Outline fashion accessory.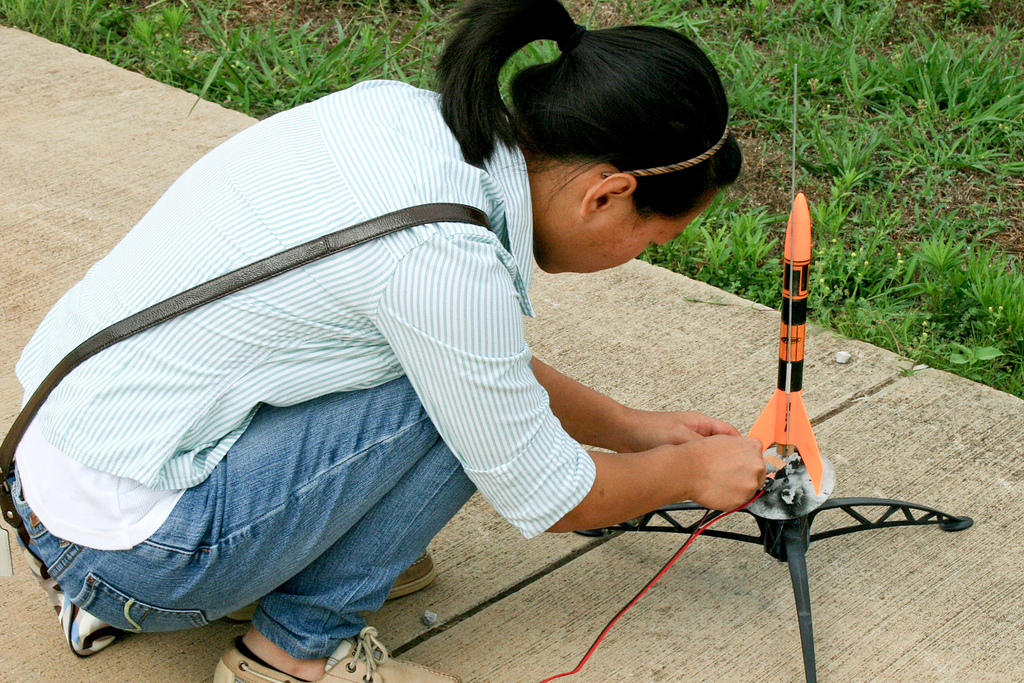
Outline: box(207, 623, 464, 682).
